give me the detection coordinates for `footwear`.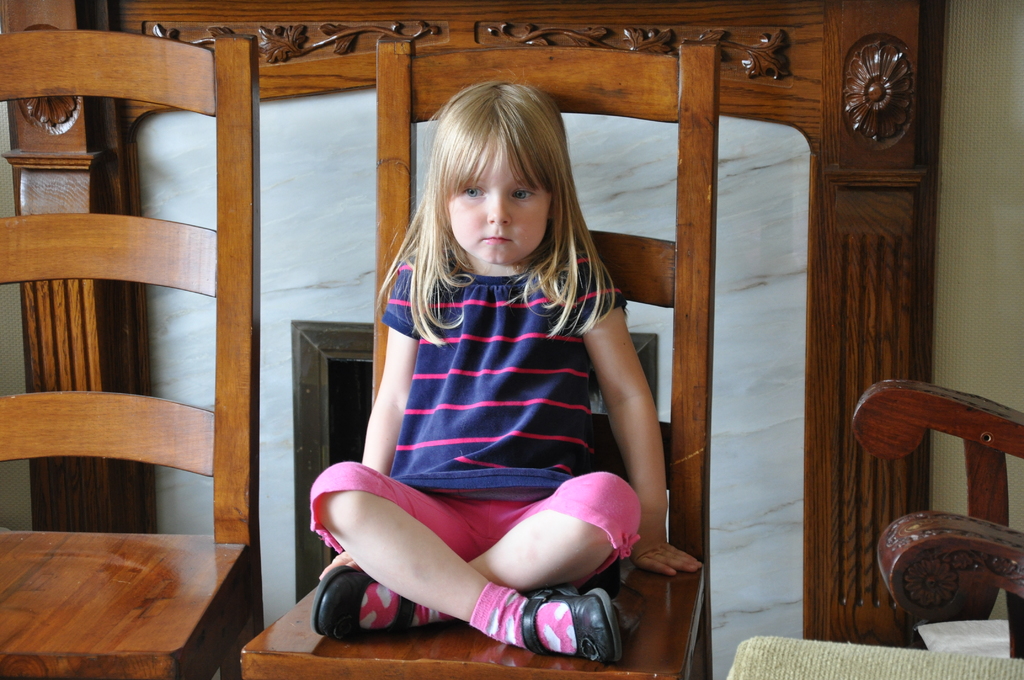
<region>521, 584, 634, 667</region>.
